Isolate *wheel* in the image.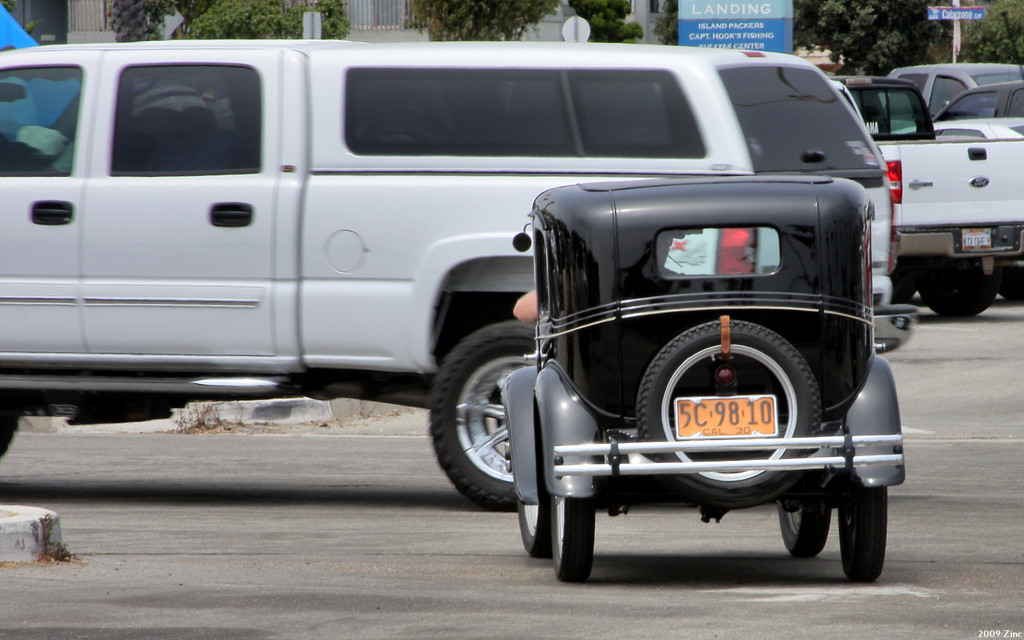
Isolated region: region(431, 321, 540, 510).
